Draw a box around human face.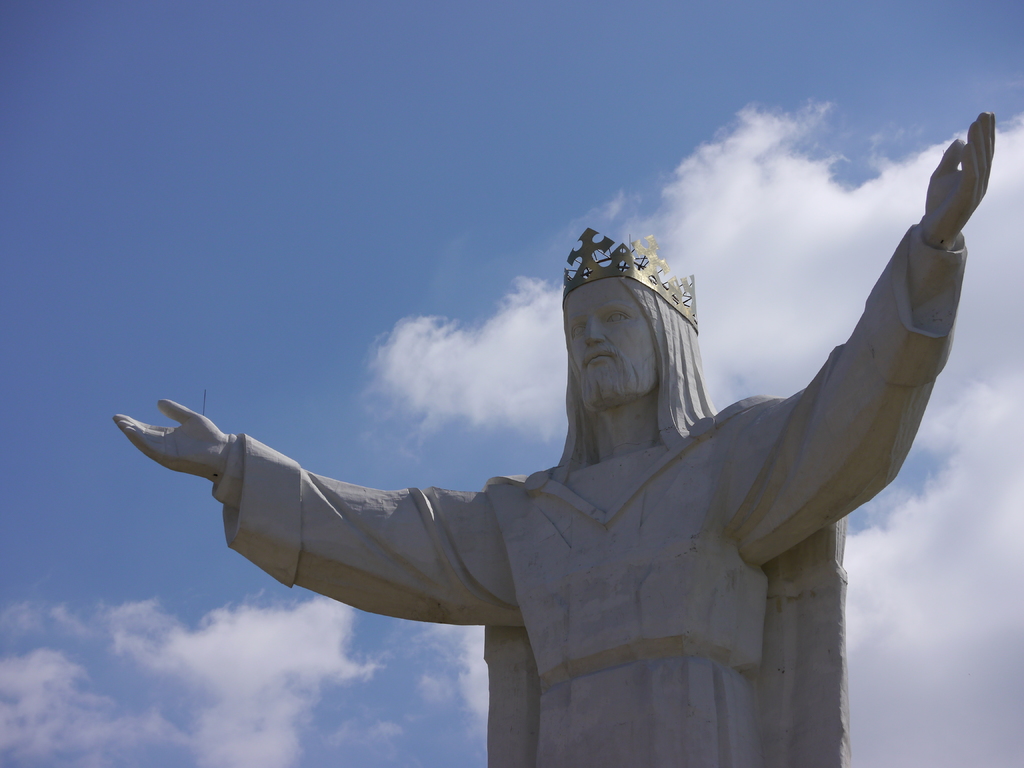
[left=566, top=270, right=659, bottom=401].
